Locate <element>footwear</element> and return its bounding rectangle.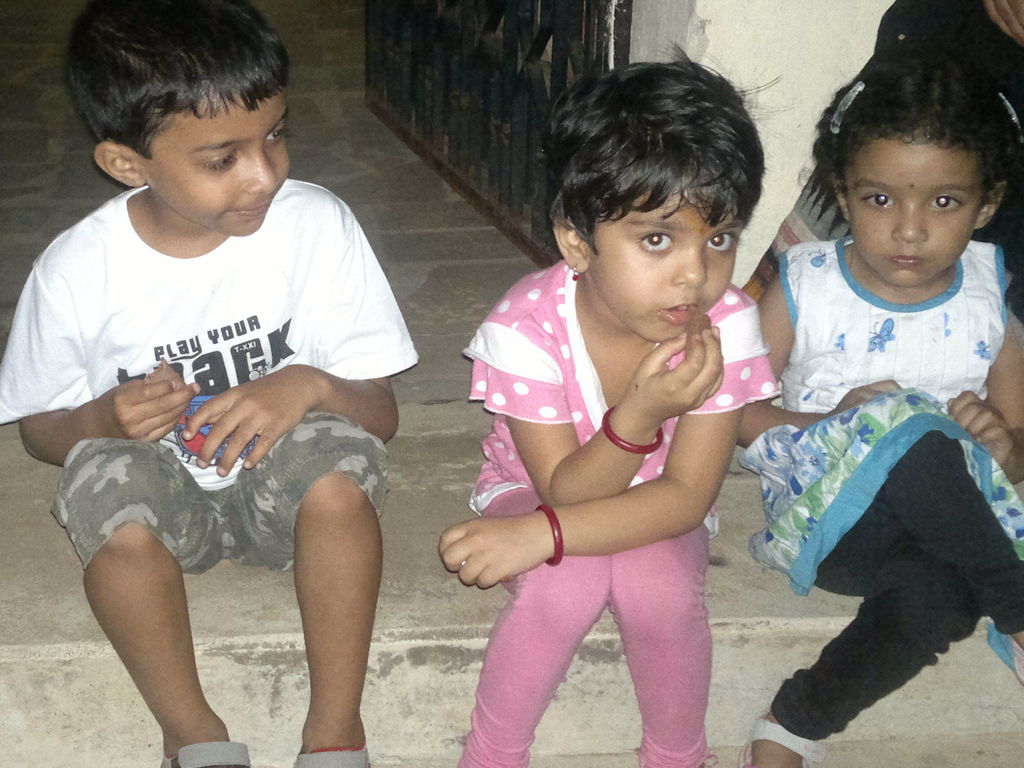
[x1=1014, y1=633, x2=1023, y2=687].
